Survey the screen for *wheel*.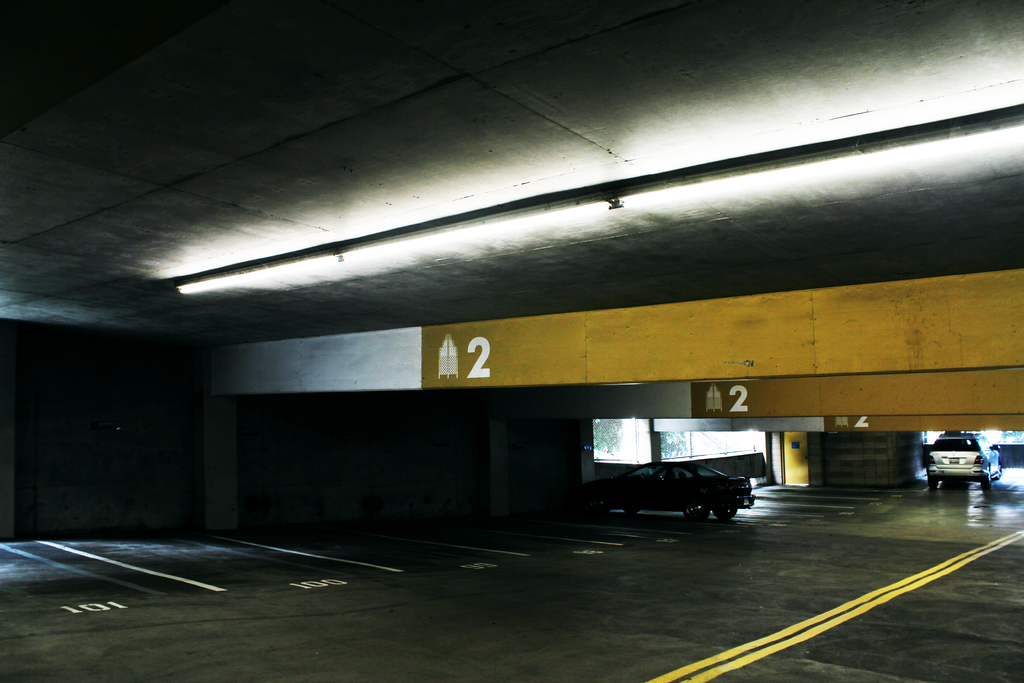
Survey found: (left=627, top=509, right=641, bottom=515).
